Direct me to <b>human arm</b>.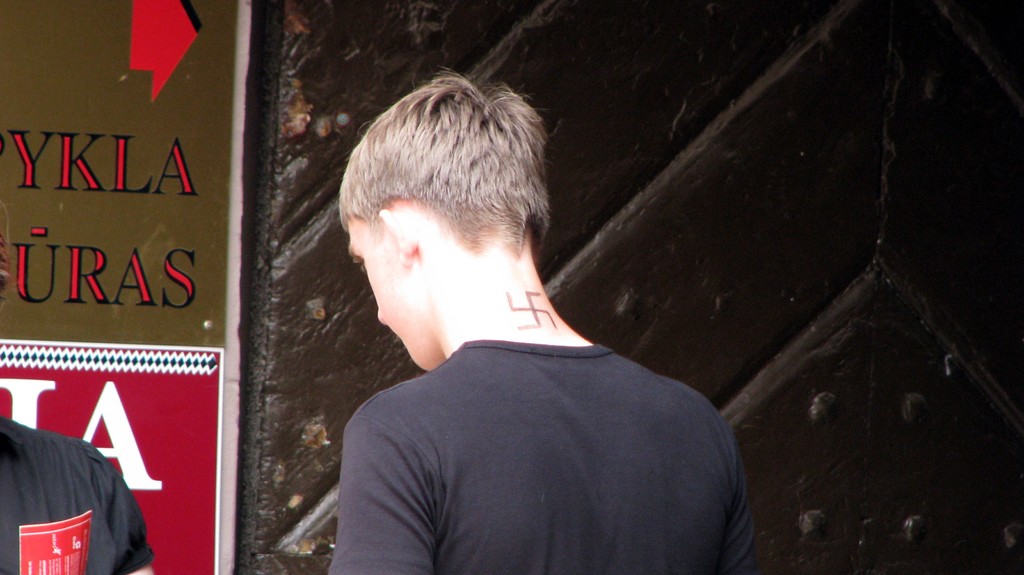
Direction: 118,497,155,574.
